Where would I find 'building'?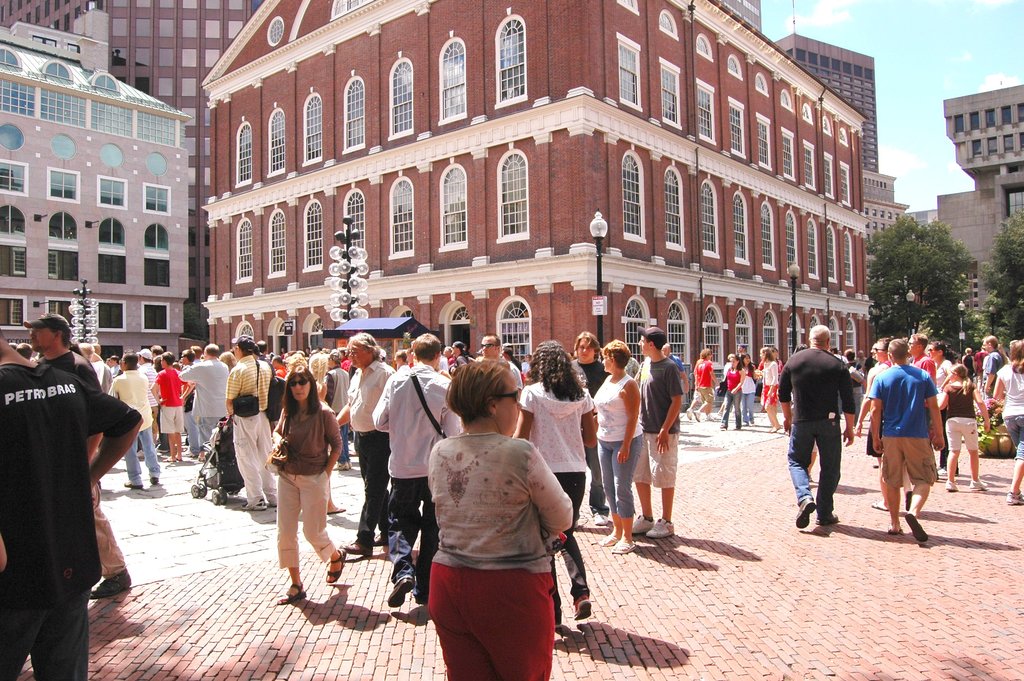
At [left=0, top=7, right=188, bottom=361].
